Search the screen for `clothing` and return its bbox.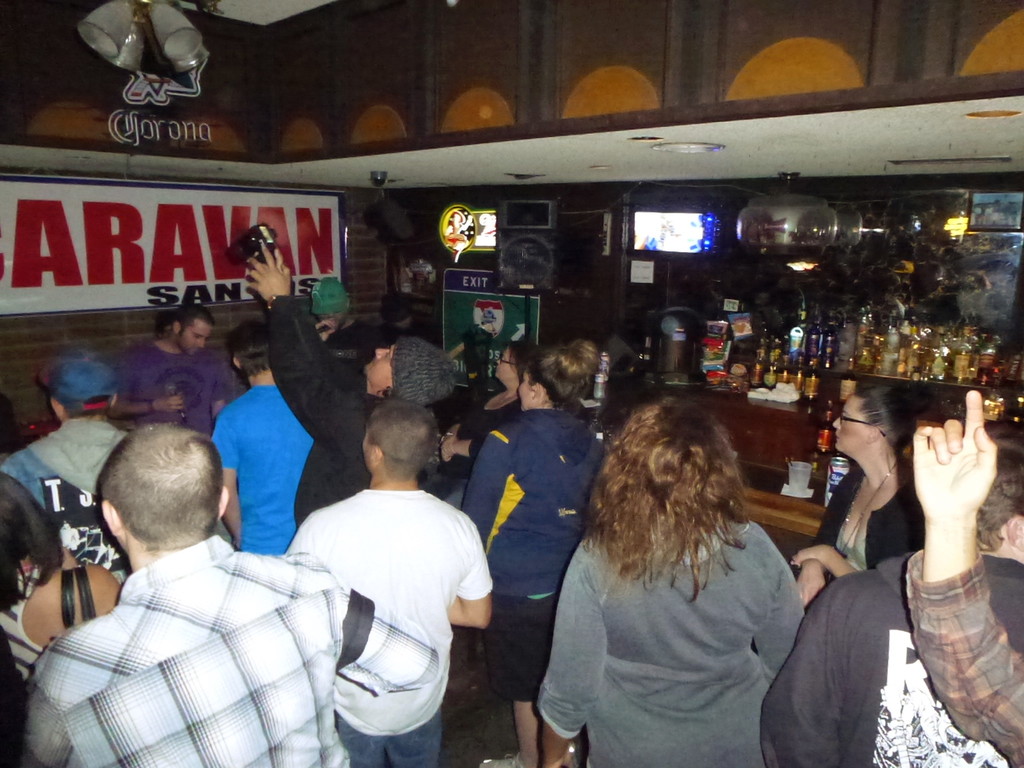
Found: Rect(0, 311, 1023, 767).
